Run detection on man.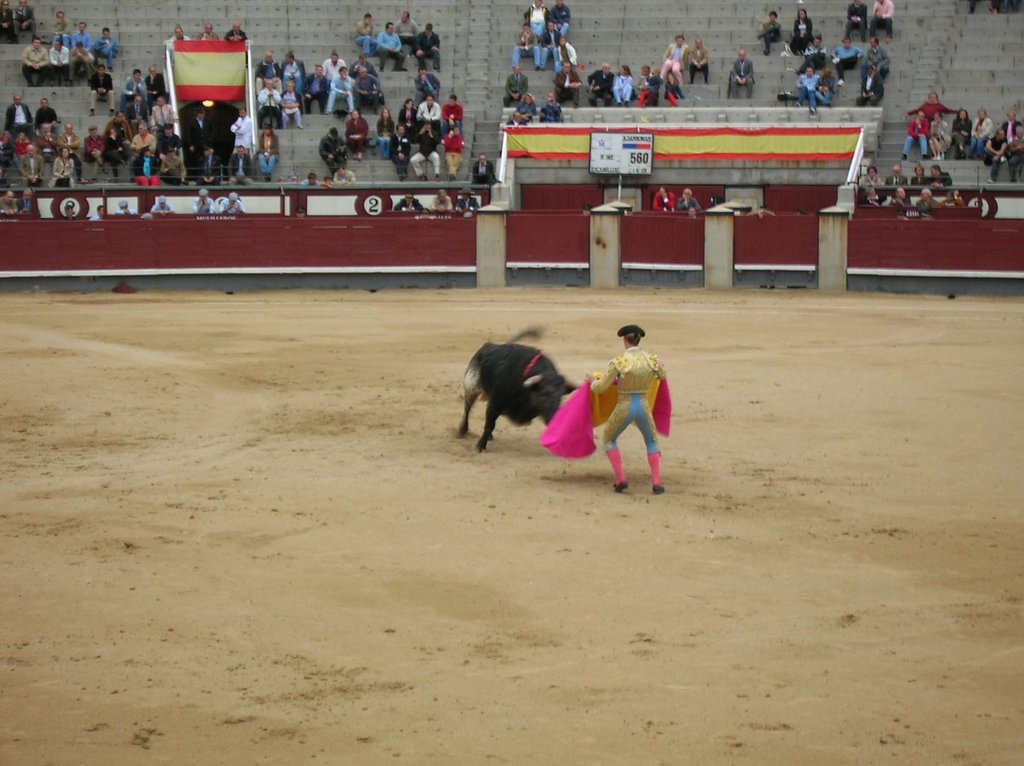
Result: crop(324, 65, 358, 116).
